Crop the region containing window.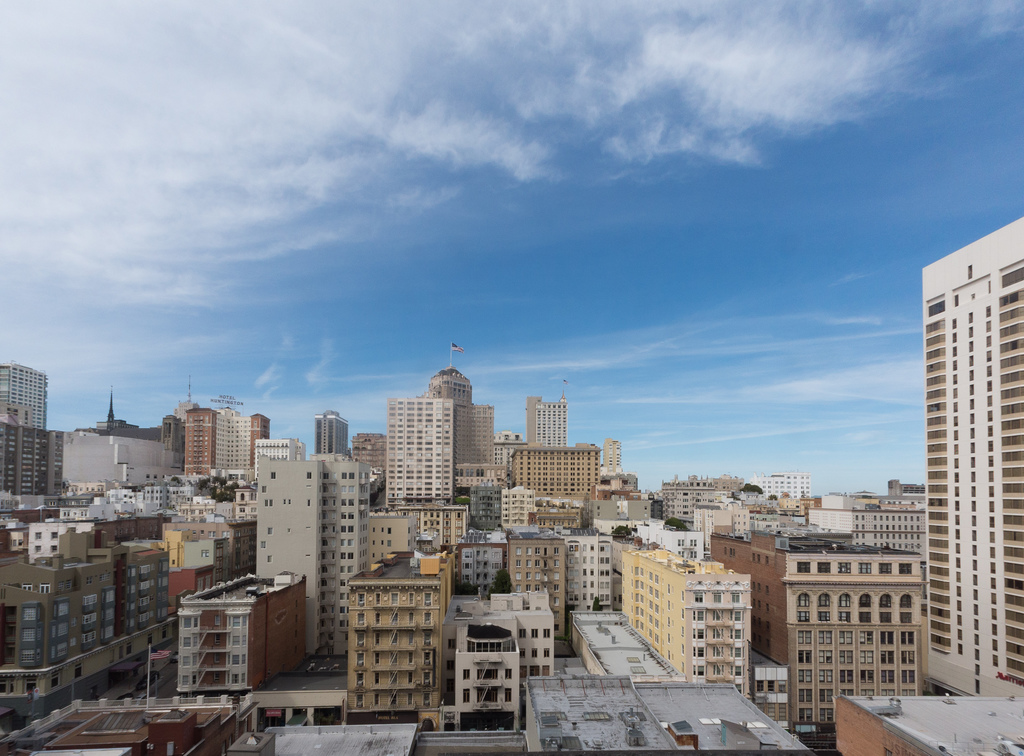
Crop region: pyautogui.locateOnScreen(861, 648, 874, 663).
